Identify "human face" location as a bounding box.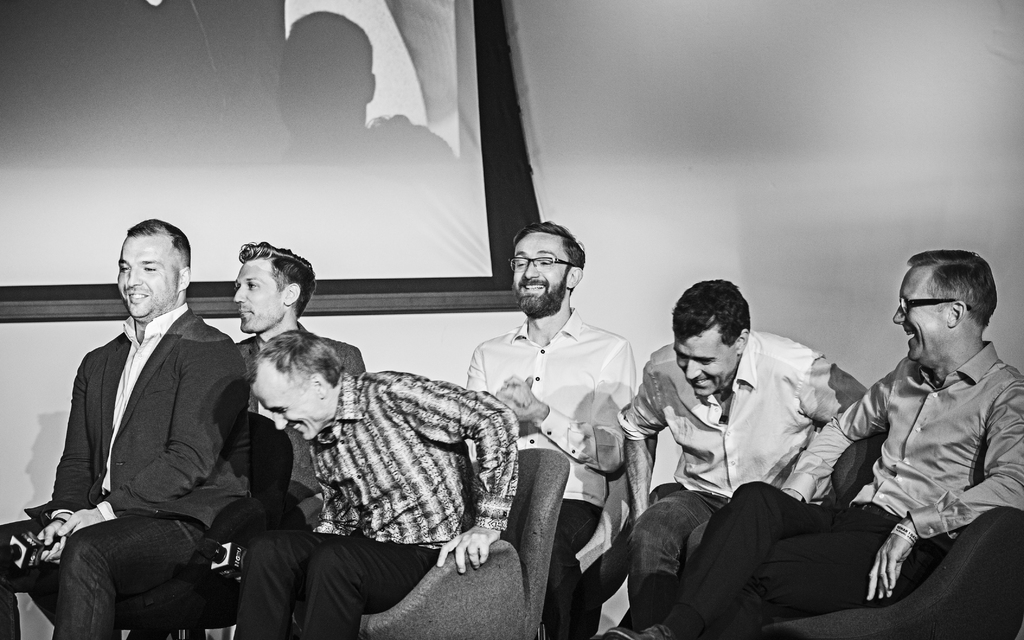
rect(252, 383, 317, 444).
